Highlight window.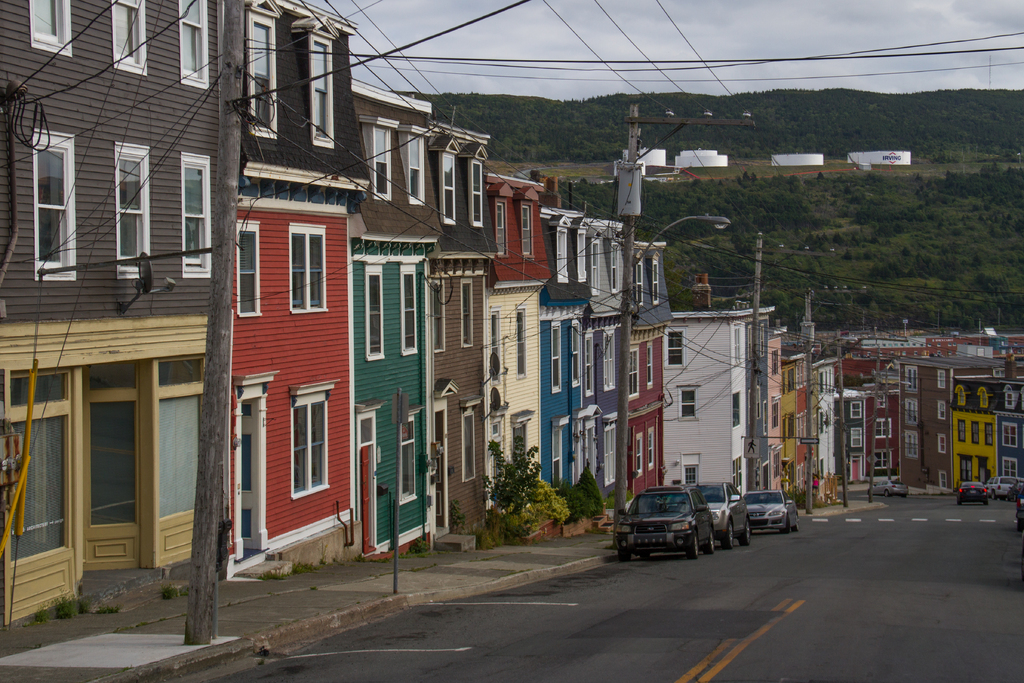
Highlighted region: crop(996, 457, 1021, 482).
